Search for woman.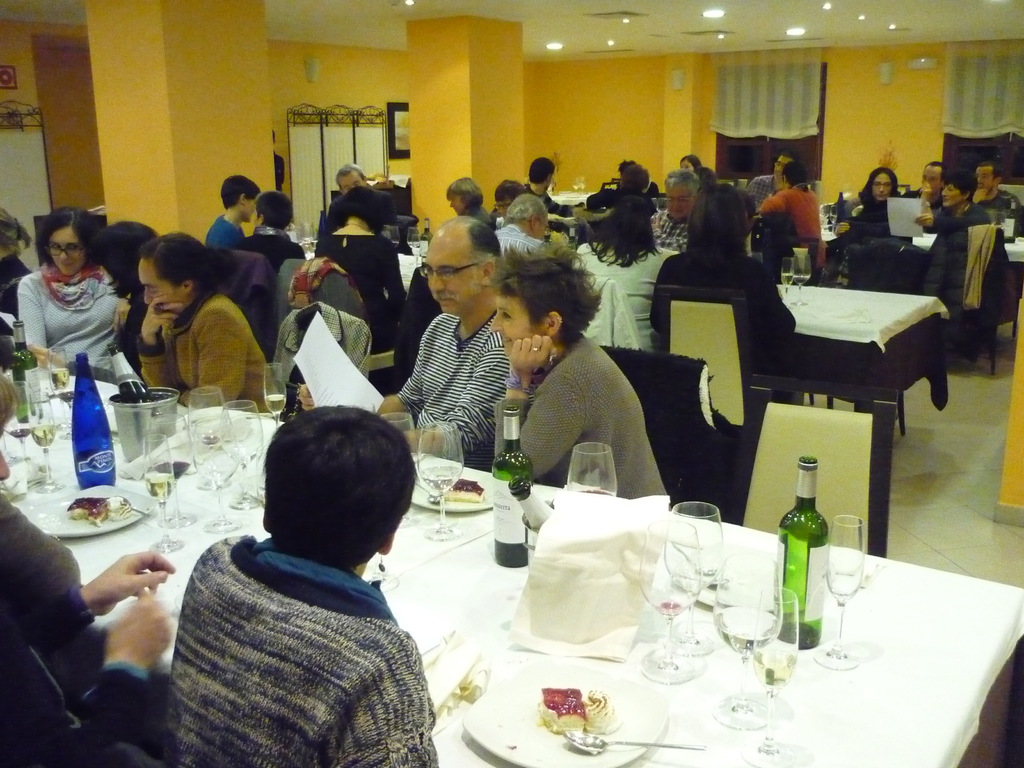
Found at box=[14, 201, 144, 413].
